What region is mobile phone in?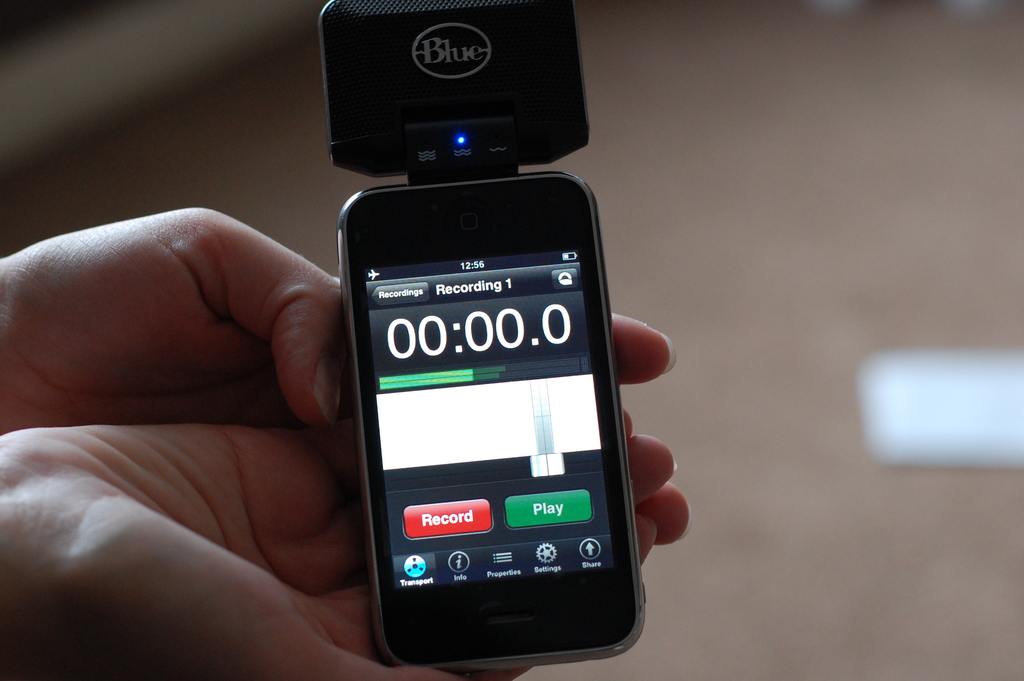
(left=324, top=101, right=666, bottom=680).
